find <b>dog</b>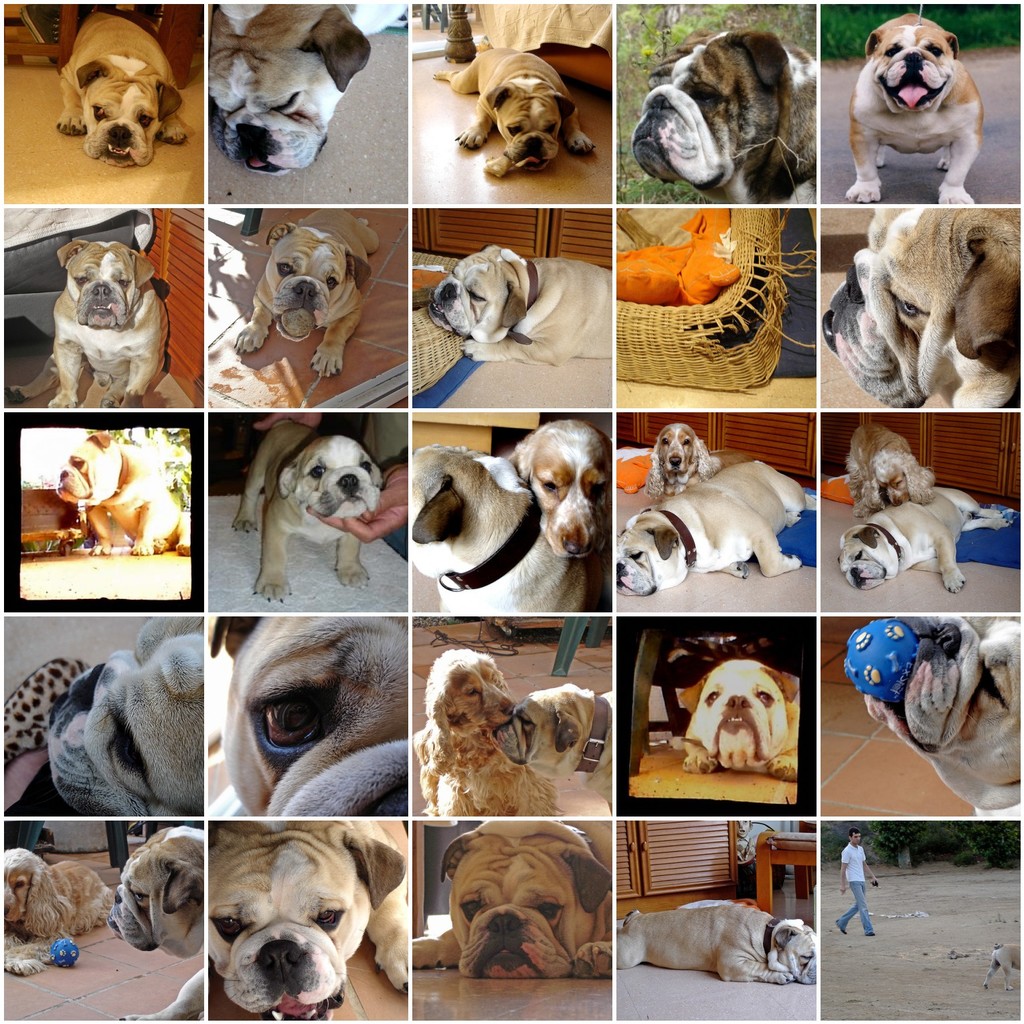
(left=15, top=237, right=169, bottom=407)
